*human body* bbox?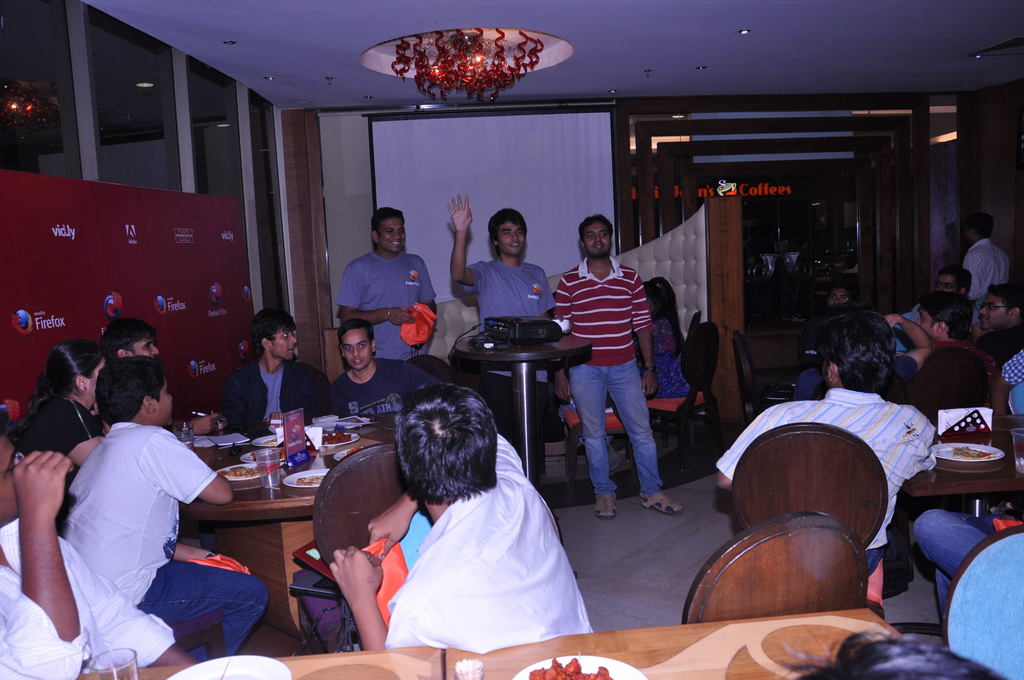
908,289,1000,384
